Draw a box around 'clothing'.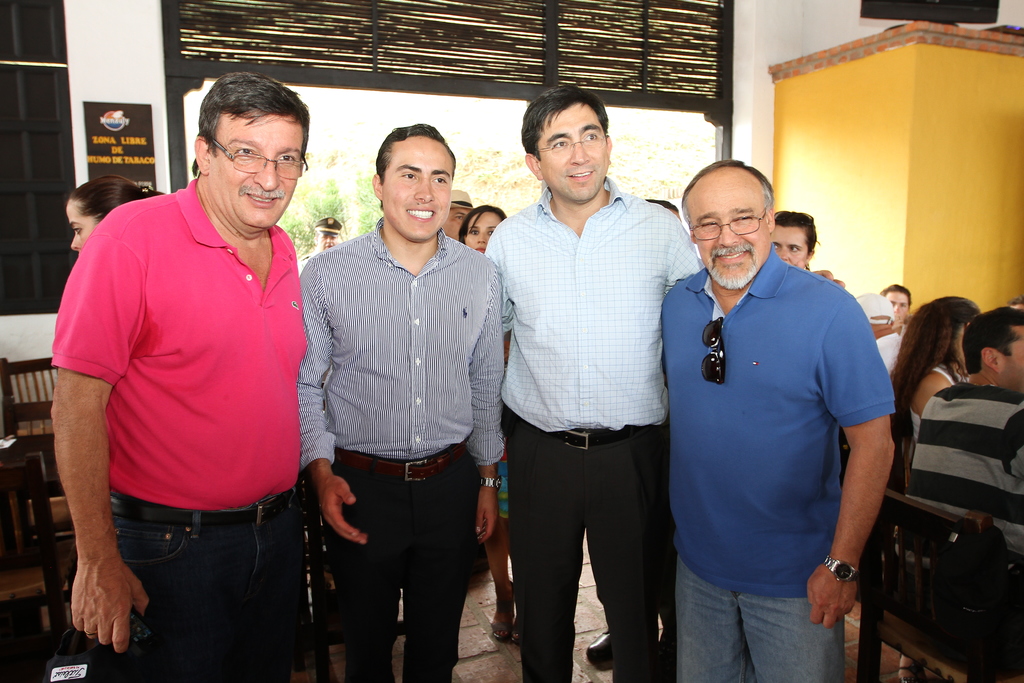
905/365/962/415.
